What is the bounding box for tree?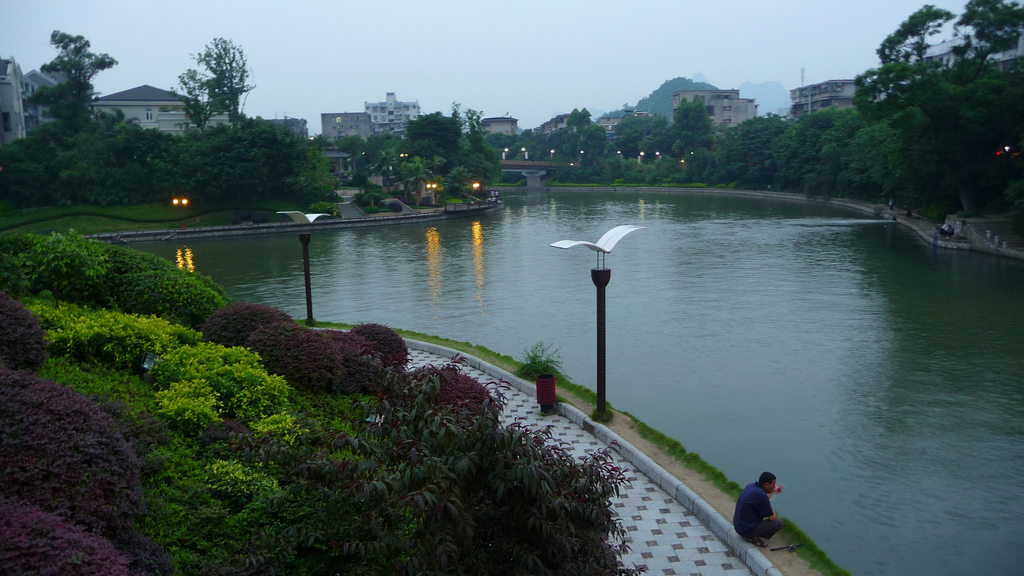
bbox(23, 28, 119, 129).
